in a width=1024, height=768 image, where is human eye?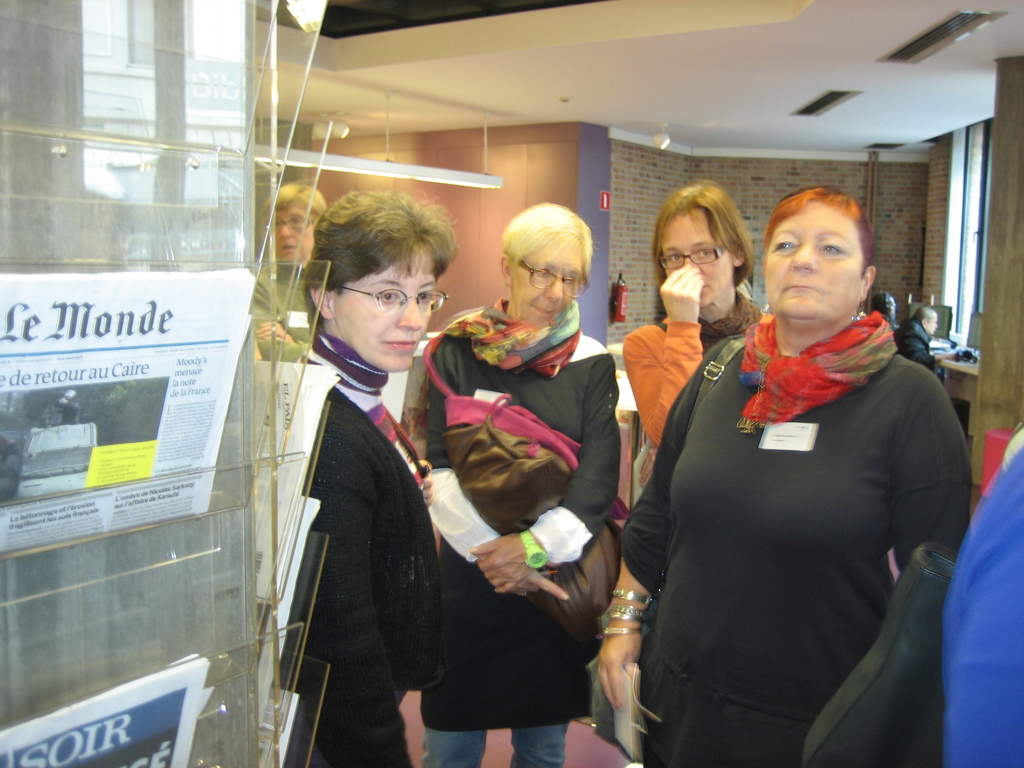
region(564, 273, 575, 287).
